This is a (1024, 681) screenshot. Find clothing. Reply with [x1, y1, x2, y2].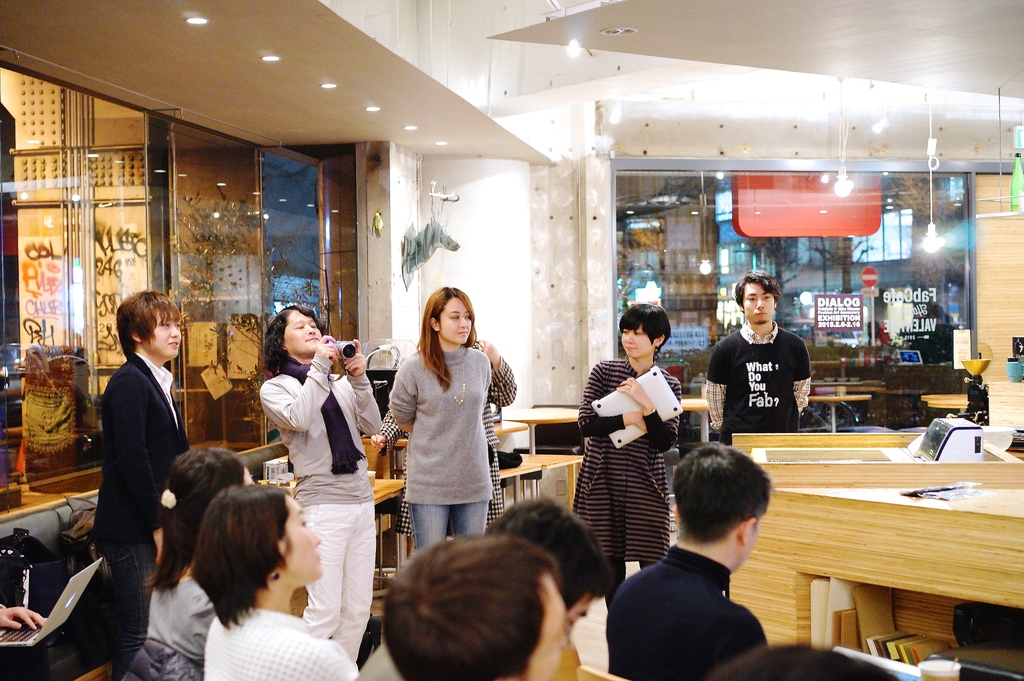
[92, 350, 189, 666].
